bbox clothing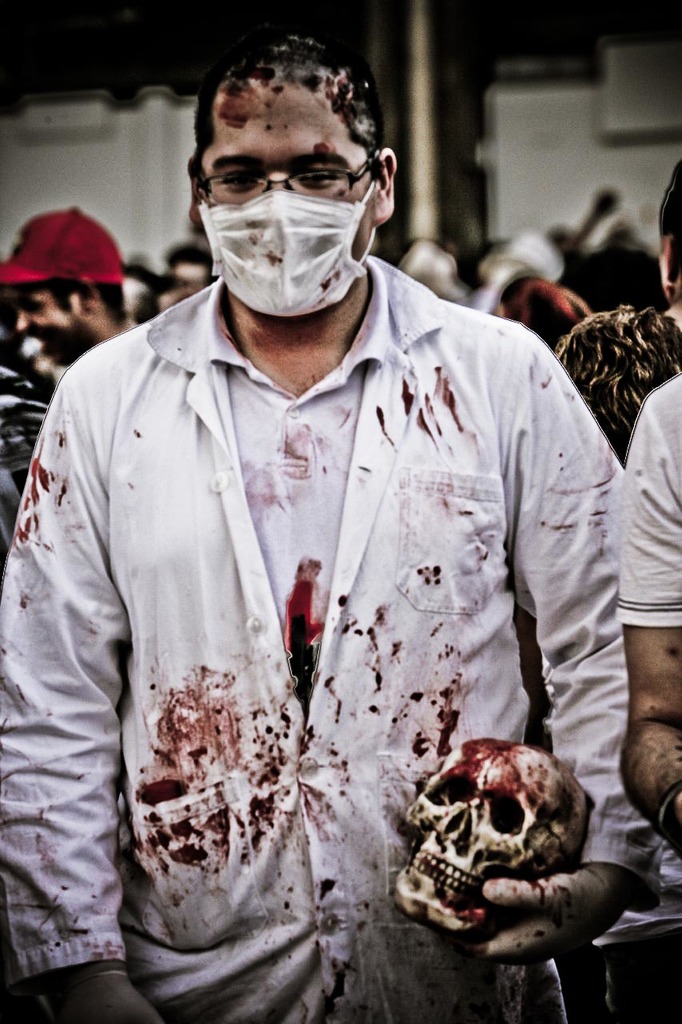
l=37, t=231, r=626, b=984
